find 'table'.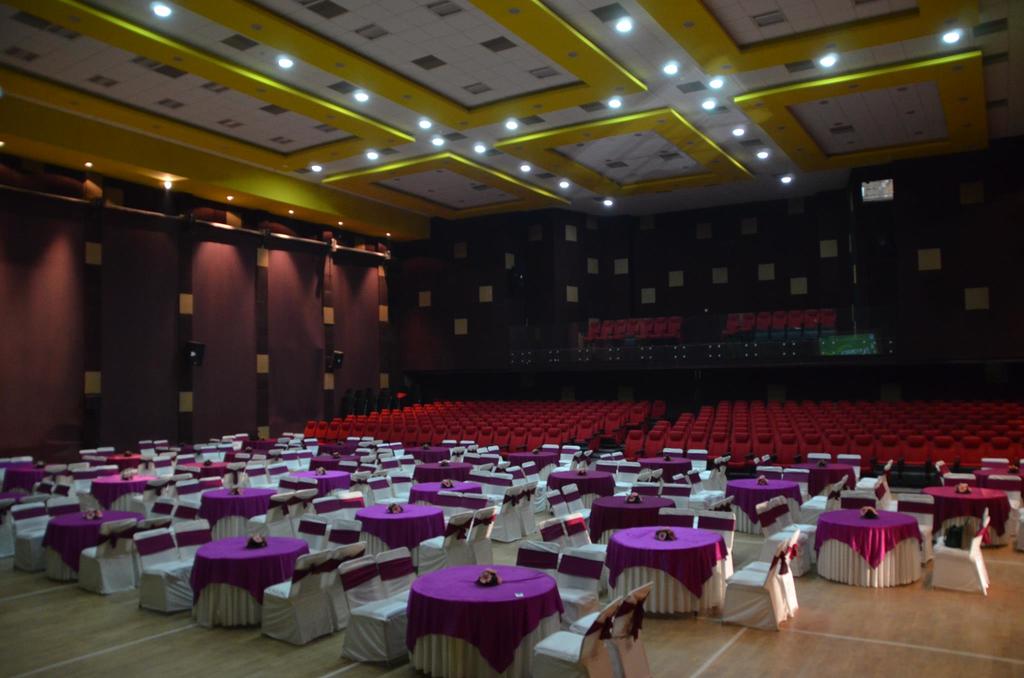
select_region(200, 490, 276, 537).
